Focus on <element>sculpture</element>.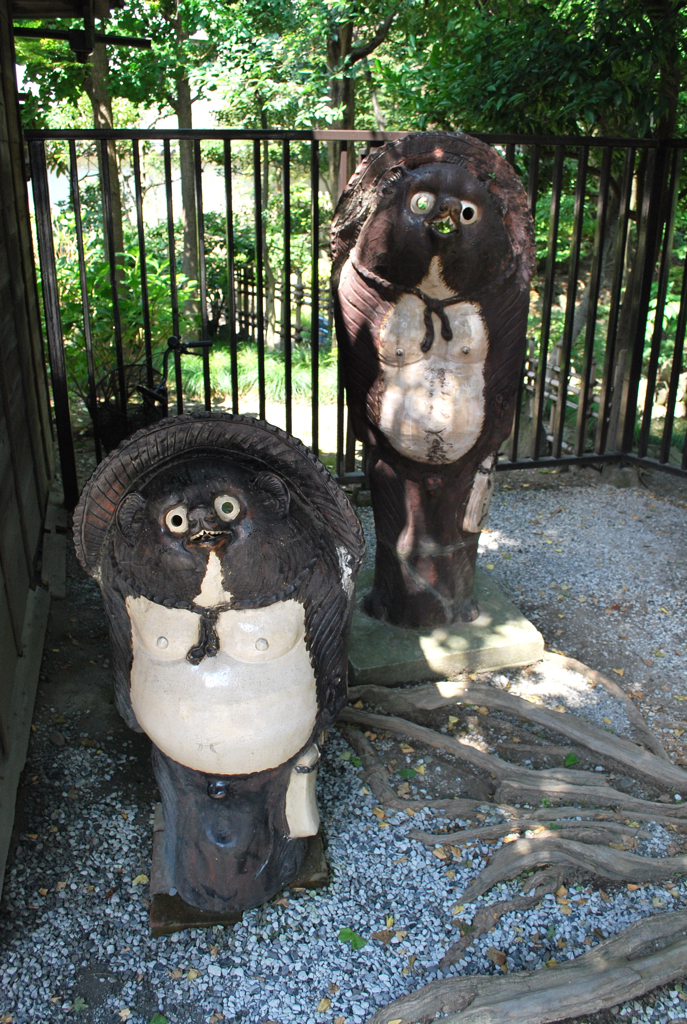
Focused at 69:409:374:932.
